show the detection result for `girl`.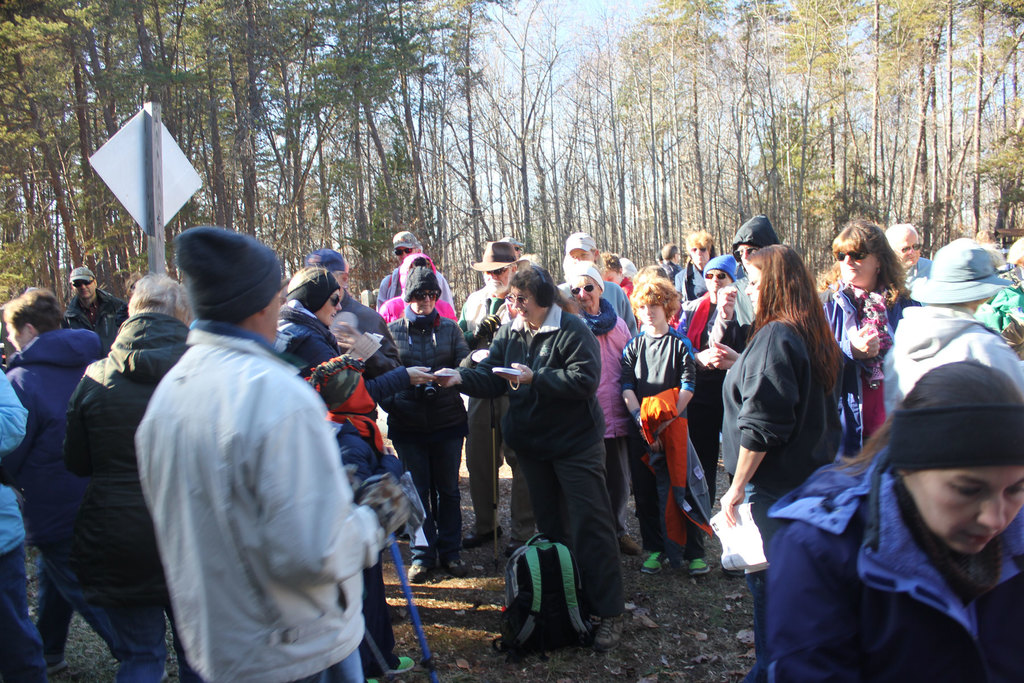
{"left": 755, "top": 352, "right": 1023, "bottom": 682}.
